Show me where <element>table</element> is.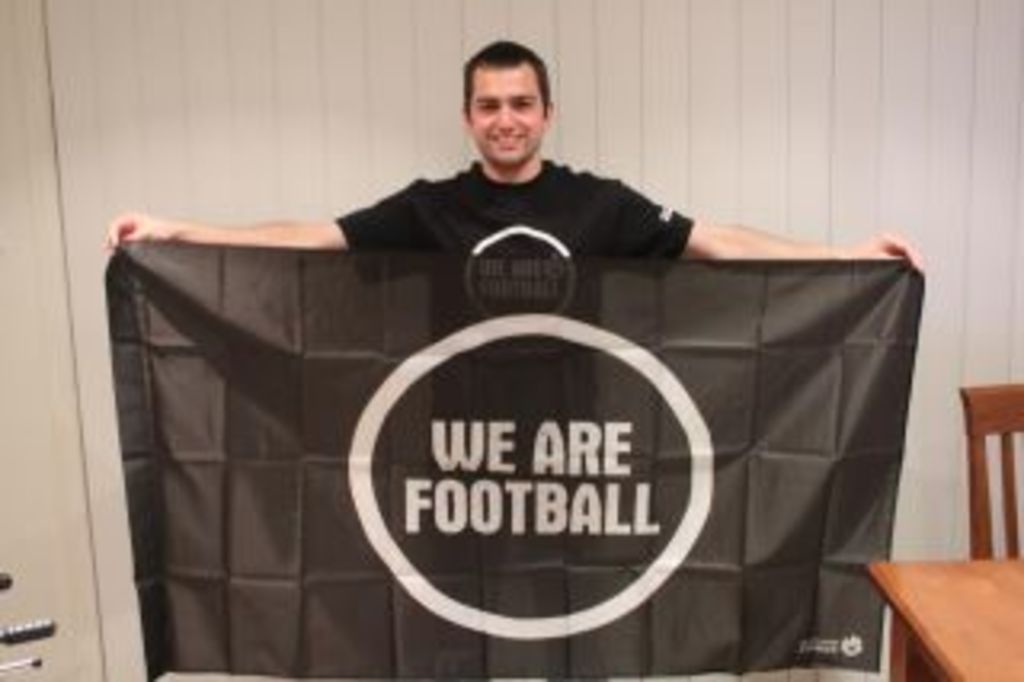
<element>table</element> is at [854,525,1023,681].
